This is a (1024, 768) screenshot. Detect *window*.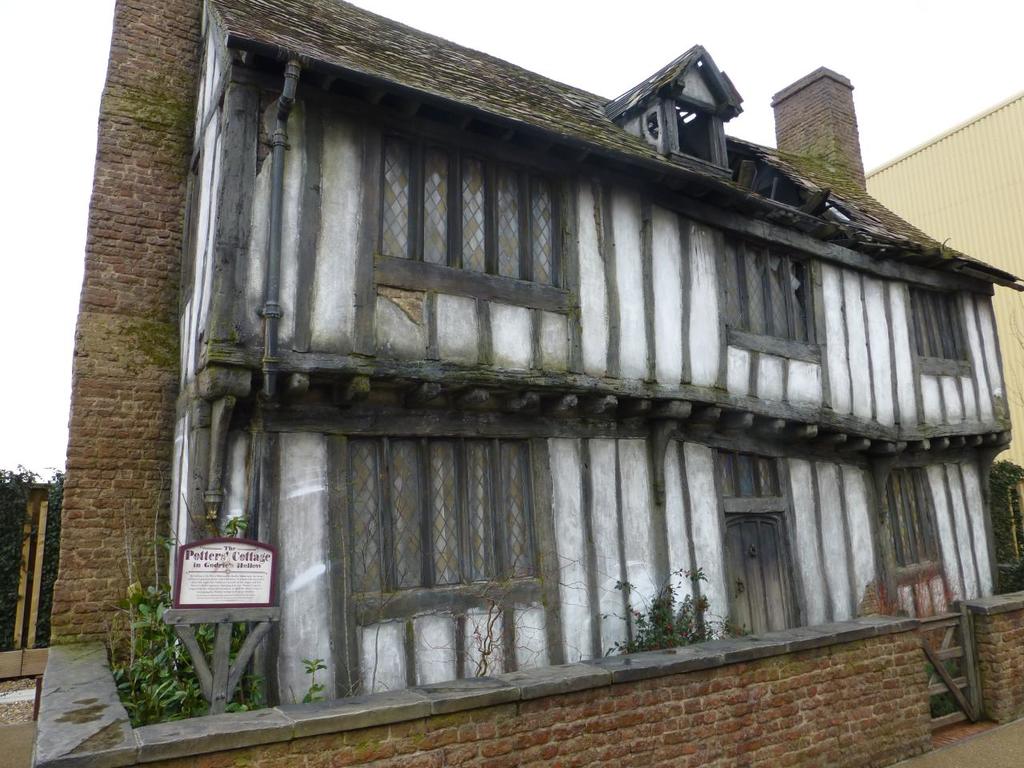
region(374, 130, 558, 286).
